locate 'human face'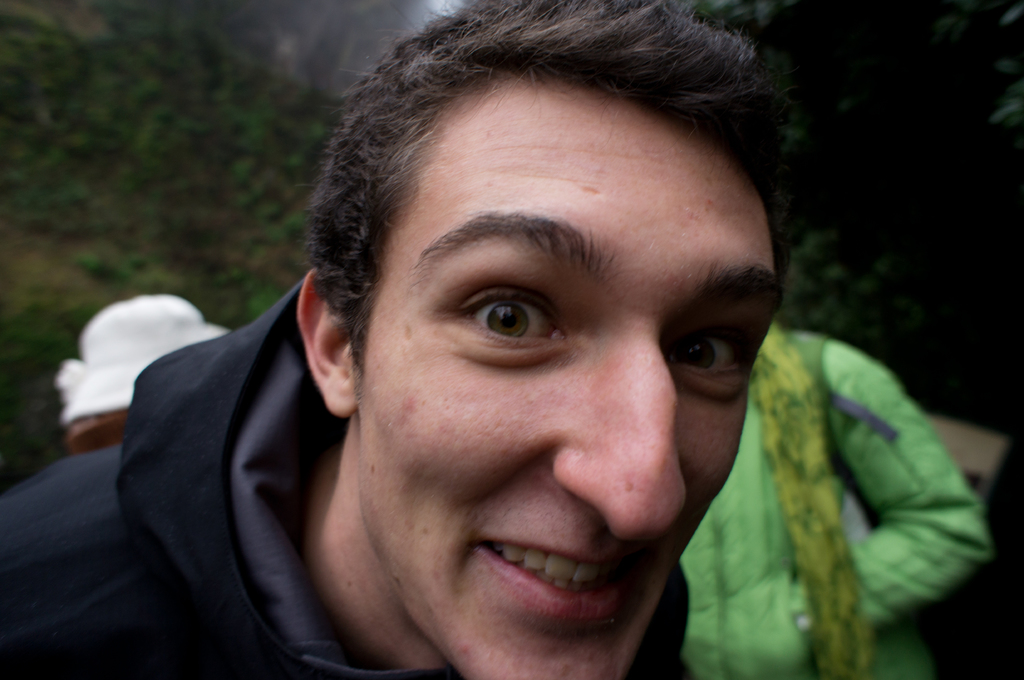
bbox(358, 74, 778, 679)
